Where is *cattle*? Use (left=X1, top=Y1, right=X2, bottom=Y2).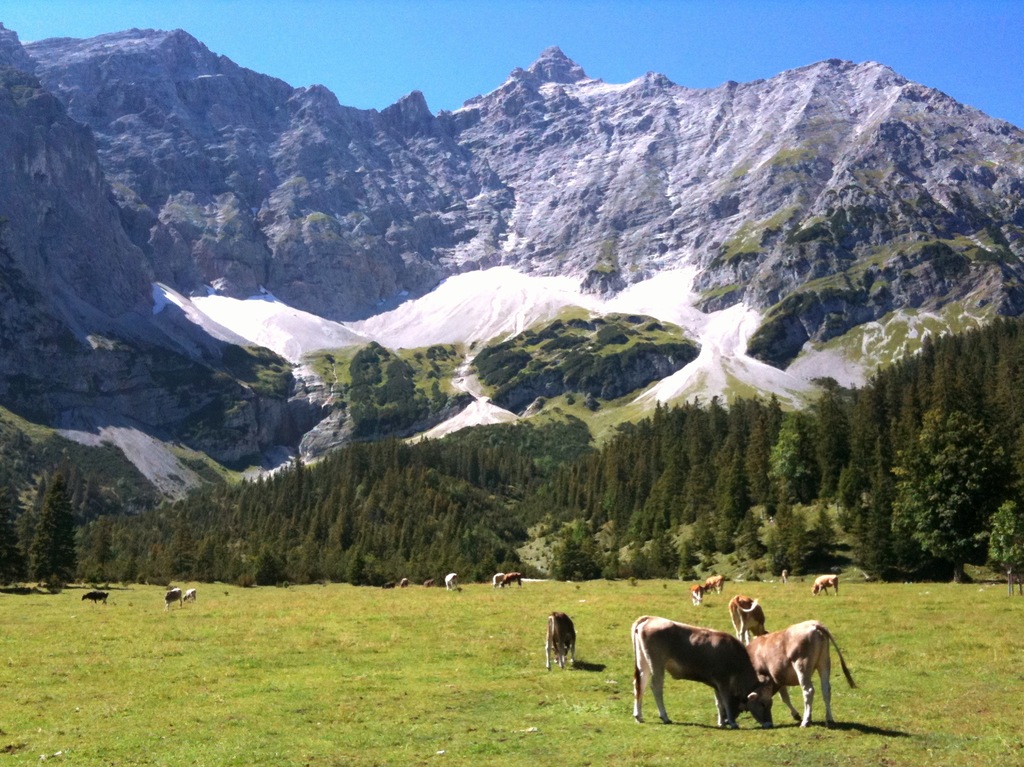
(left=727, top=594, right=772, bottom=640).
